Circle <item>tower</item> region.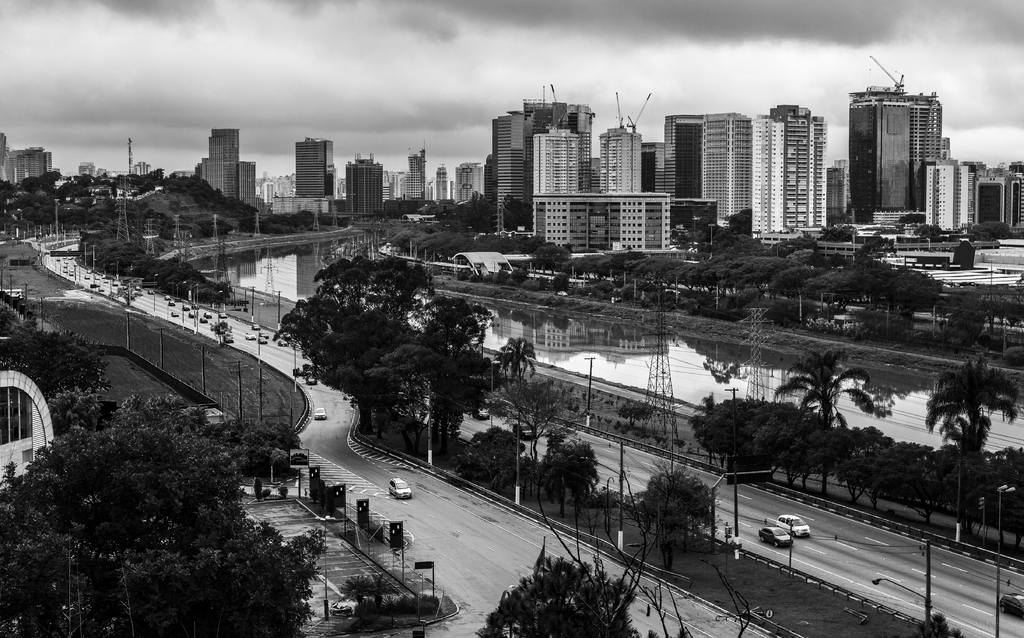
Region: pyautogui.locateOnScreen(664, 110, 714, 233).
